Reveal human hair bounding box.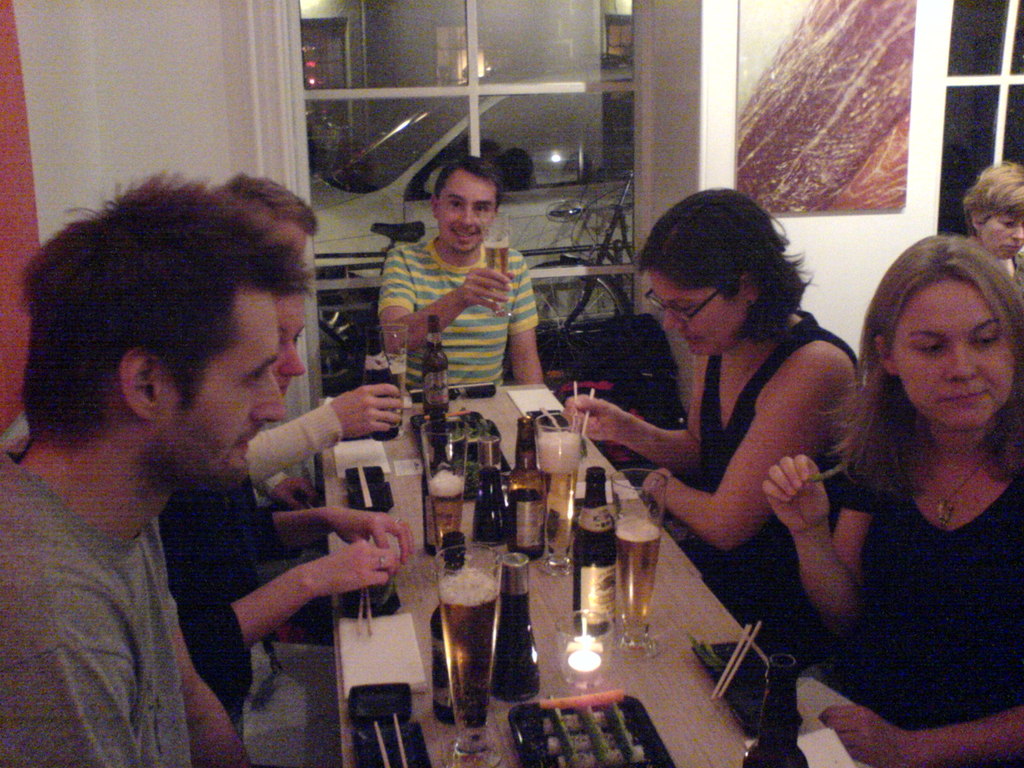
Revealed: [left=219, top=171, right=322, bottom=248].
